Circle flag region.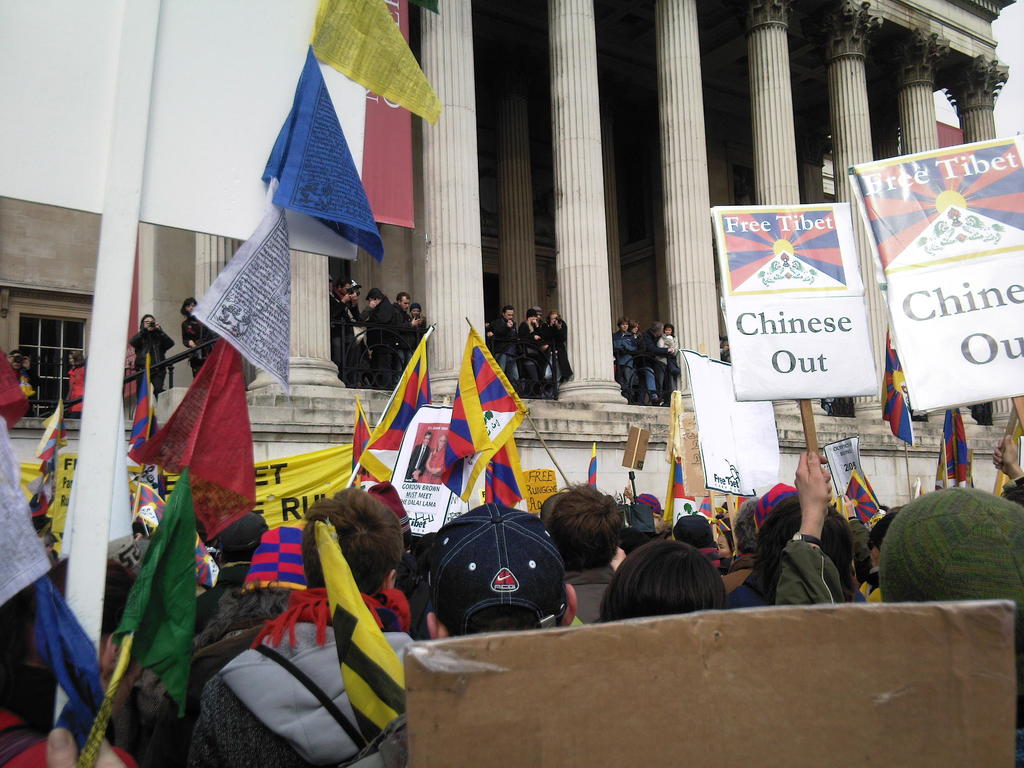
Region: x1=932 y1=387 x2=967 y2=498.
